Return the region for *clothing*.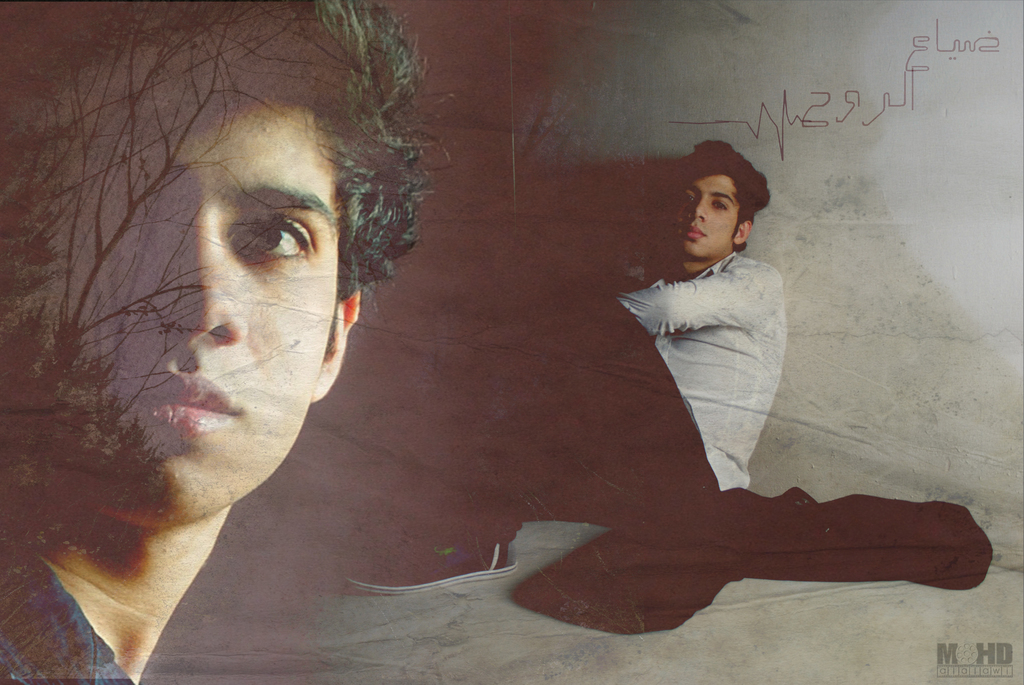
(x1=0, y1=537, x2=136, y2=684).
